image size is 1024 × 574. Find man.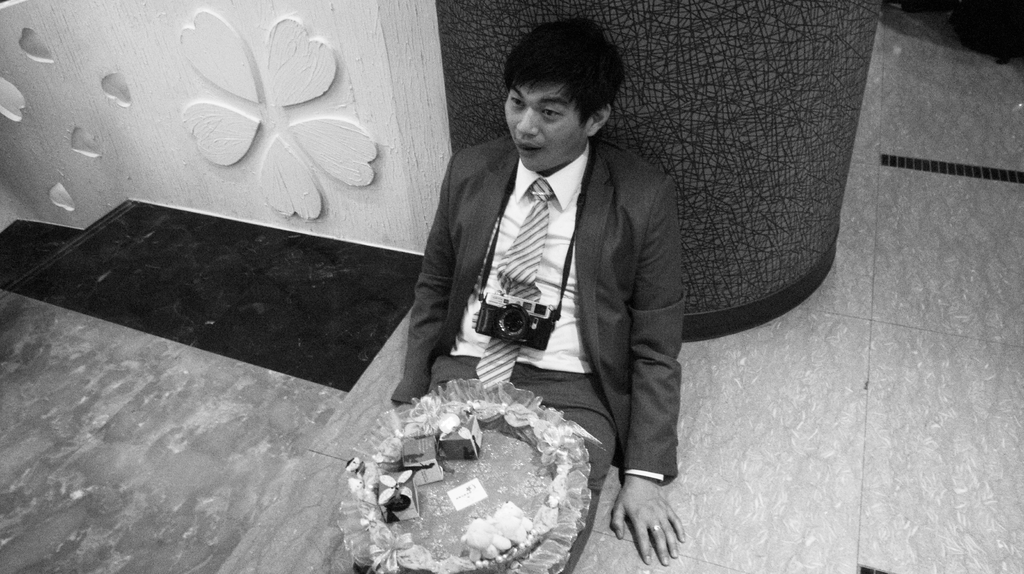
390:22:695:573.
